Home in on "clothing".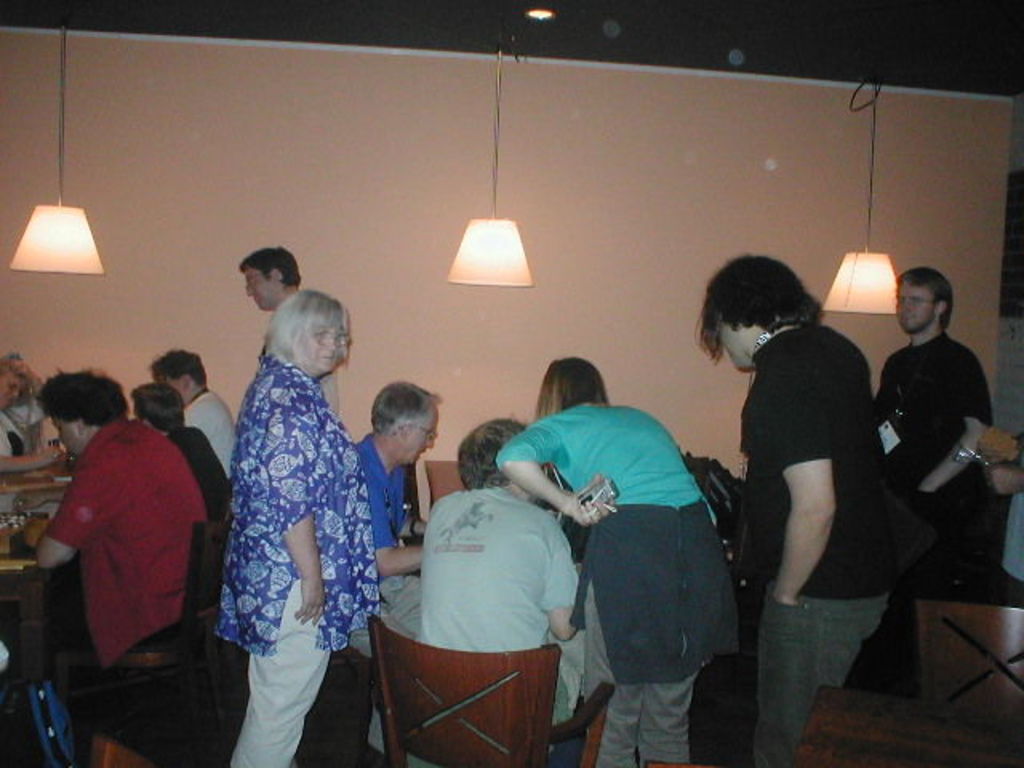
Homed in at 186:381:248:477.
